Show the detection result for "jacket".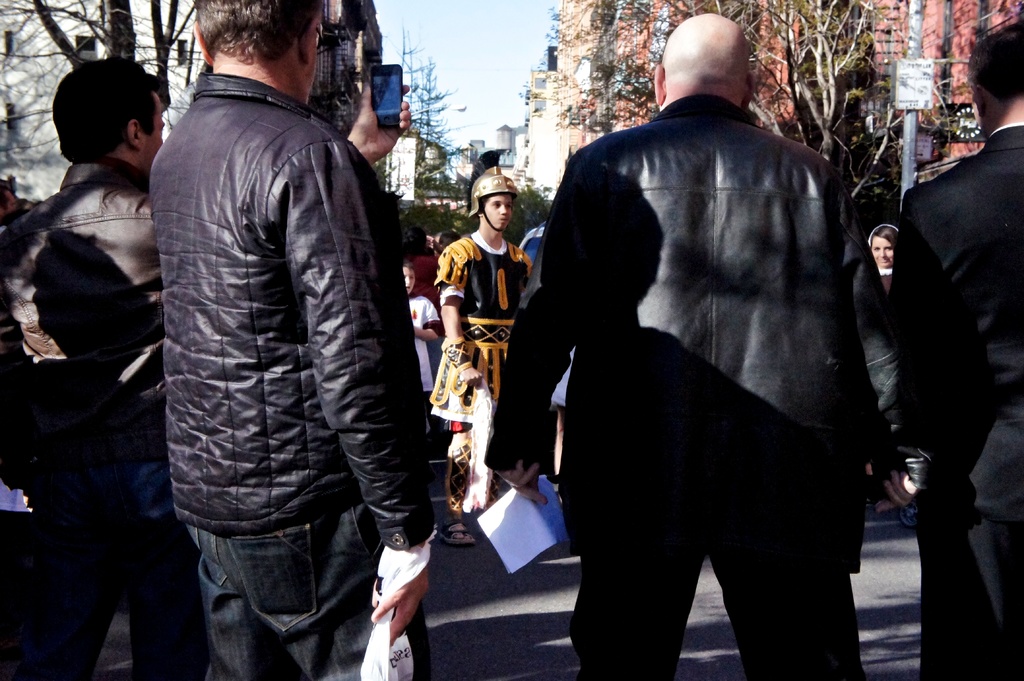
[left=477, top=93, right=892, bottom=568].
